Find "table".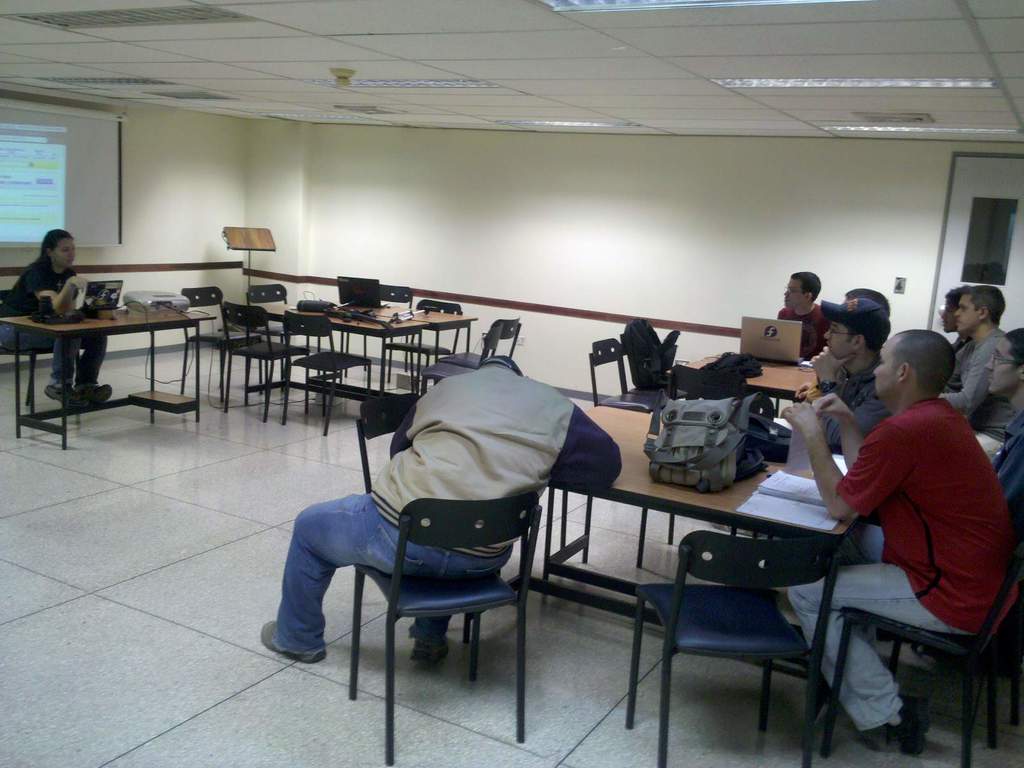
locate(500, 400, 862, 723).
